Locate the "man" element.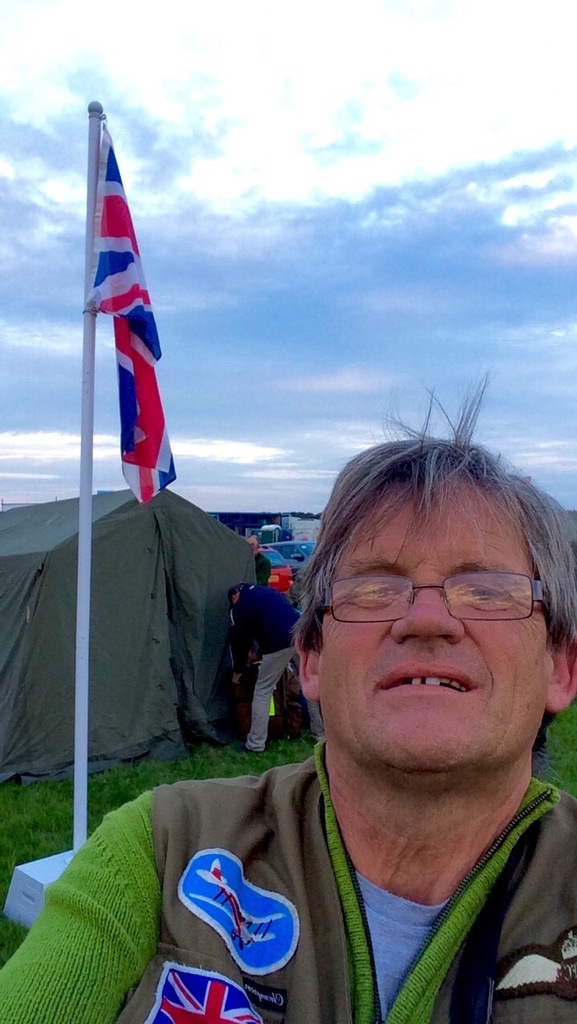
Element bbox: {"left": 228, "top": 582, "right": 329, "bottom": 758}.
